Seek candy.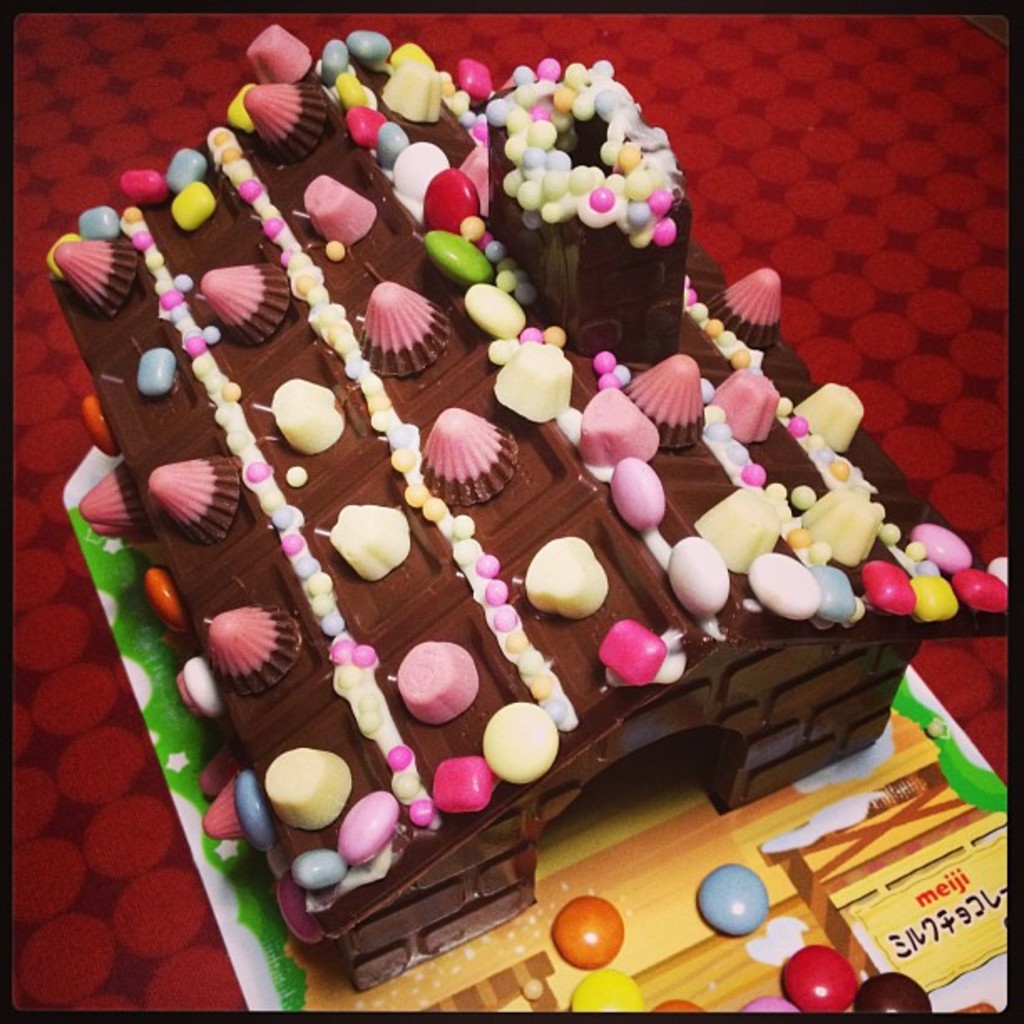
BBox(778, 939, 855, 1014).
